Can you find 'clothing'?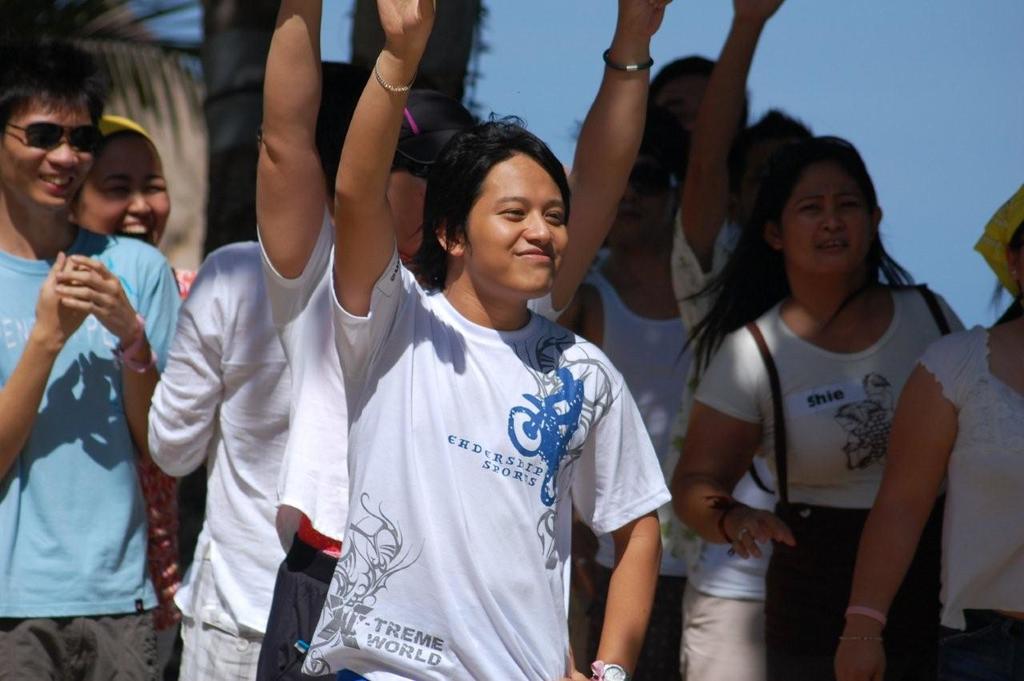
Yes, bounding box: <region>582, 262, 686, 680</region>.
